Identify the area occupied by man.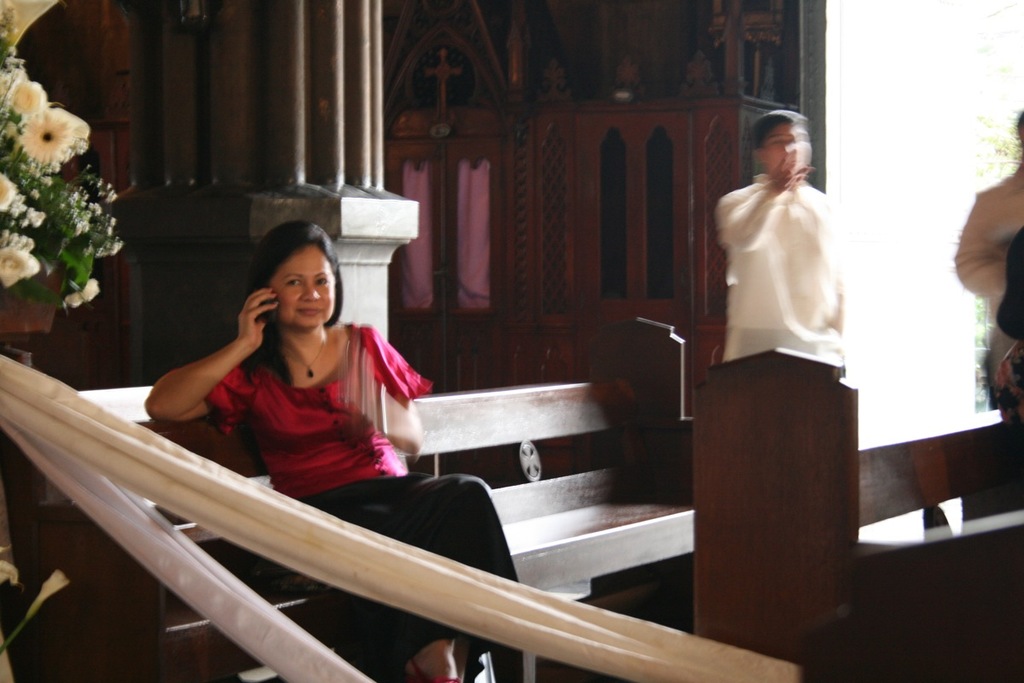
Area: {"x1": 726, "y1": 116, "x2": 843, "y2": 361}.
